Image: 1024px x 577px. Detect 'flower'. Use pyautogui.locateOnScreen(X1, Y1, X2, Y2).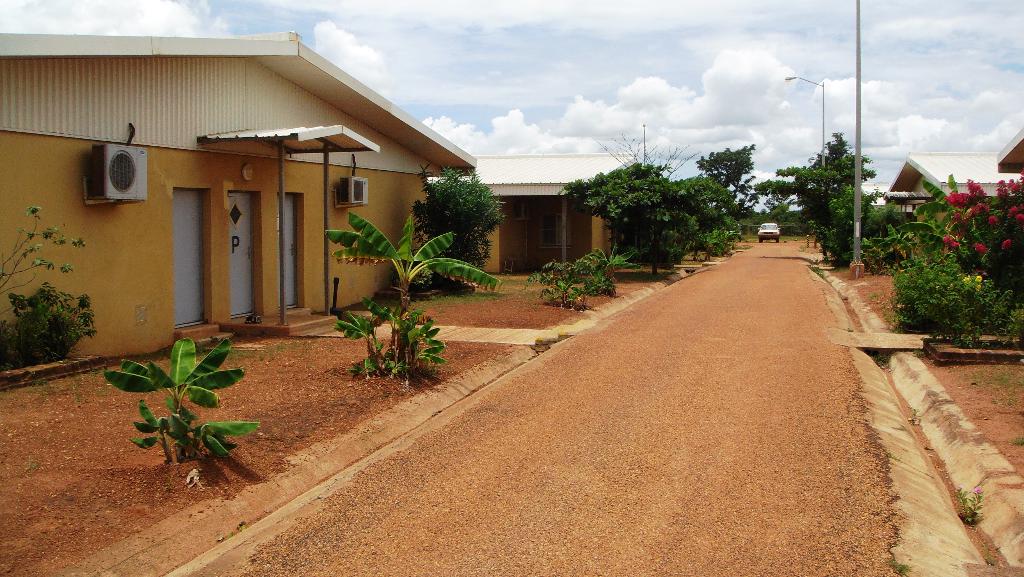
pyautogui.locateOnScreen(1002, 238, 1016, 253).
